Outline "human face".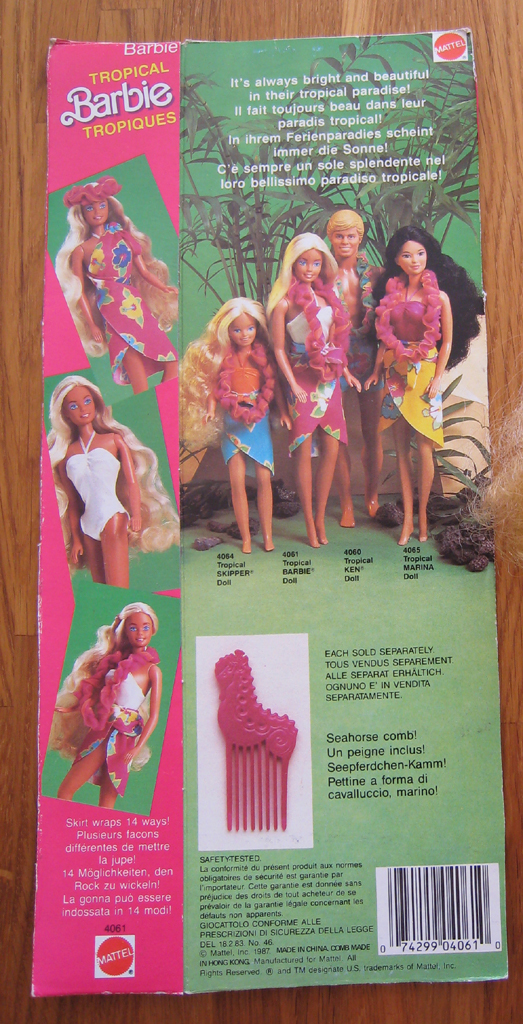
Outline: crop(228, 315, 260, 347).
